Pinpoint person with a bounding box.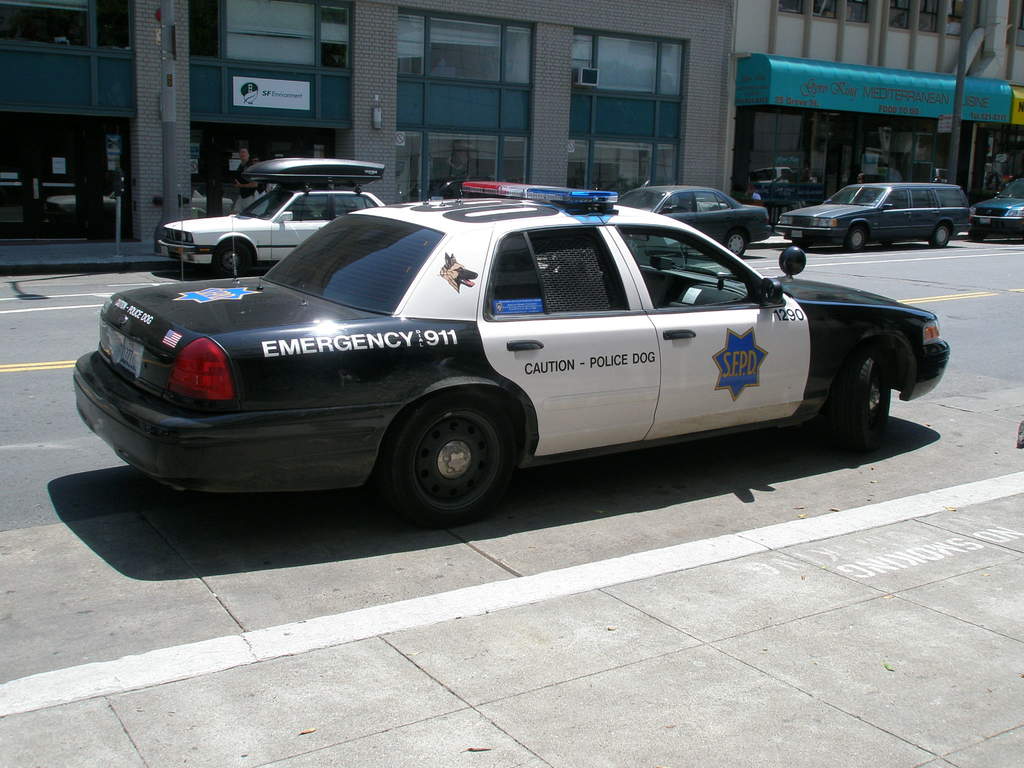
[left=231, top=144, right=263, bottom=212].
